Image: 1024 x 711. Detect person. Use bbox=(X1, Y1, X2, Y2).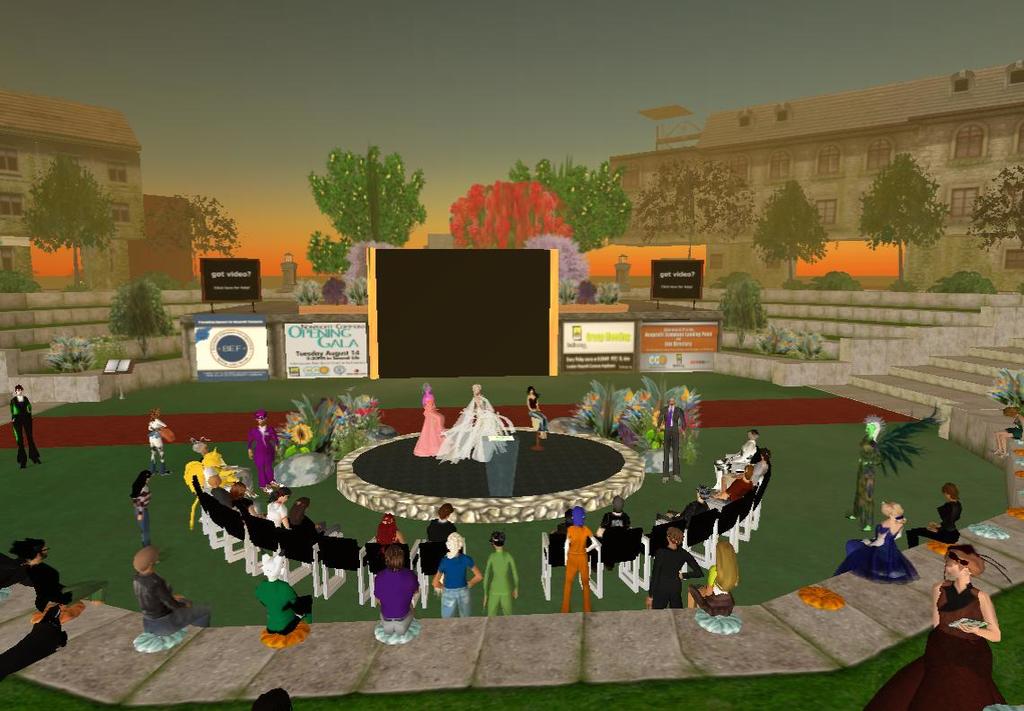
bbox=(232, 483, 265, 517).
